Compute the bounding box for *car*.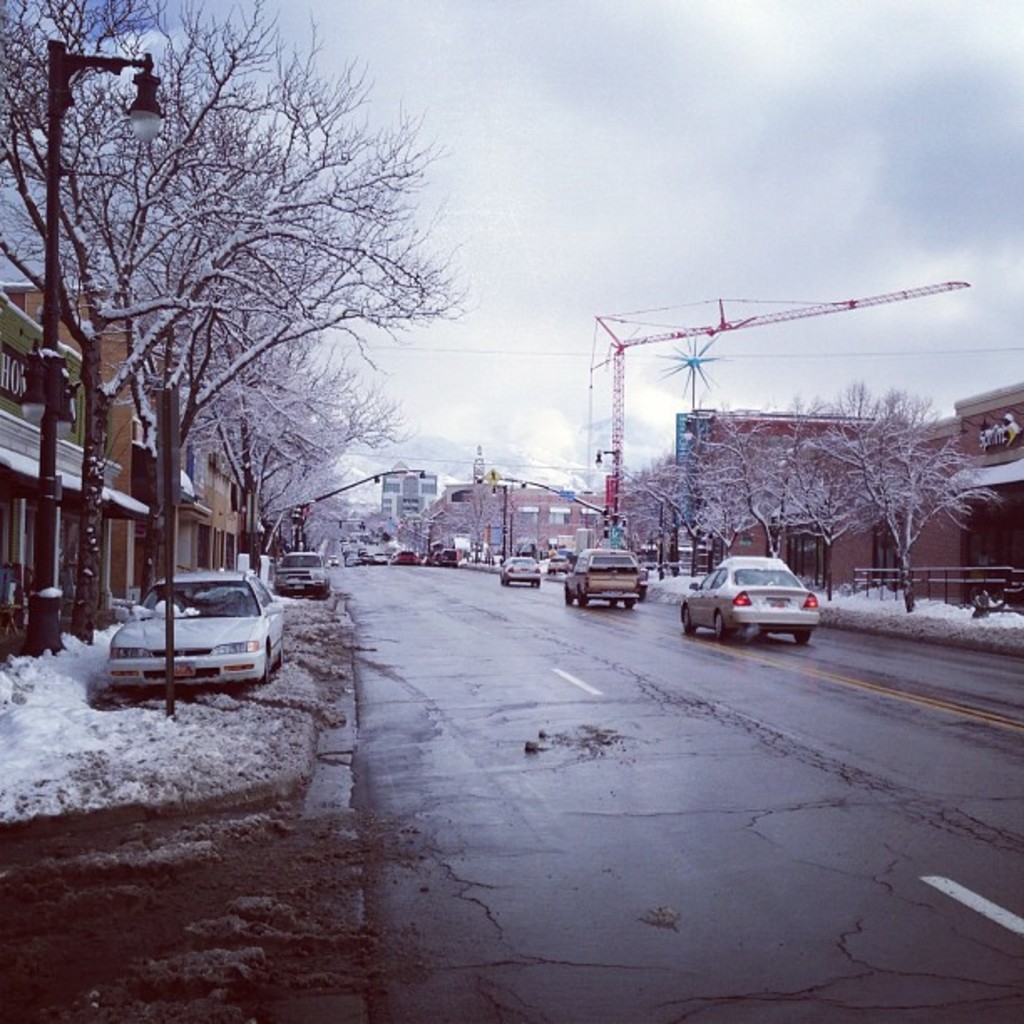
left=679, top=557, right=832, bottom=648.
